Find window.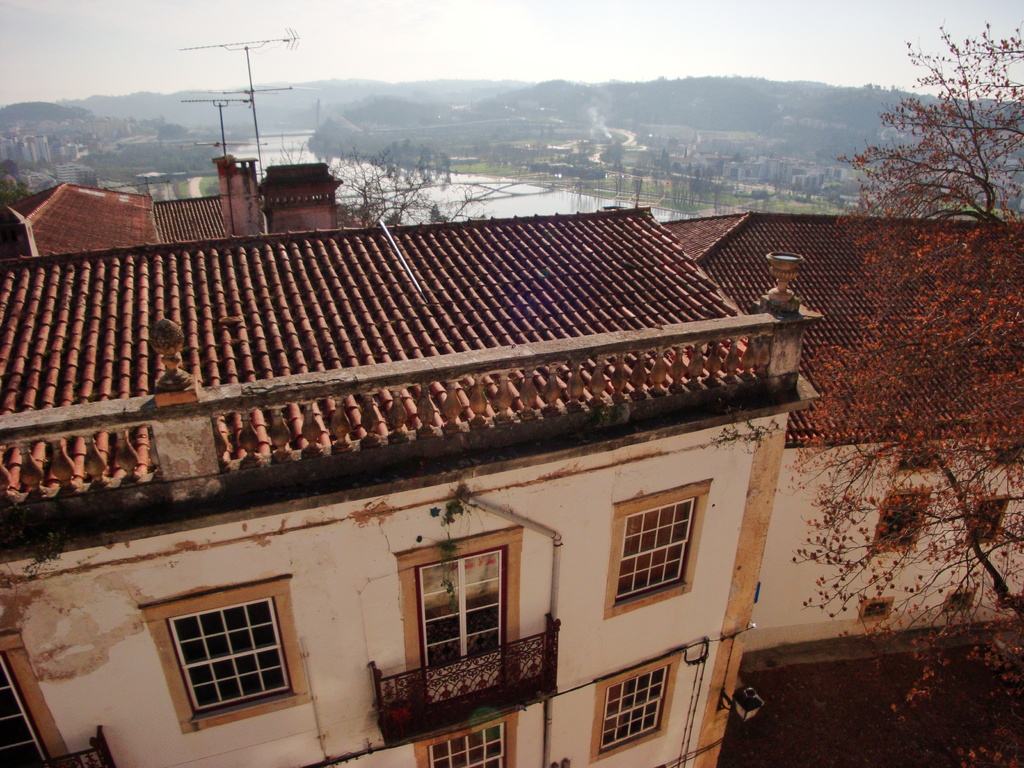
{"left": 943, "top": 594, "right": 980, "bottom": 616}.
